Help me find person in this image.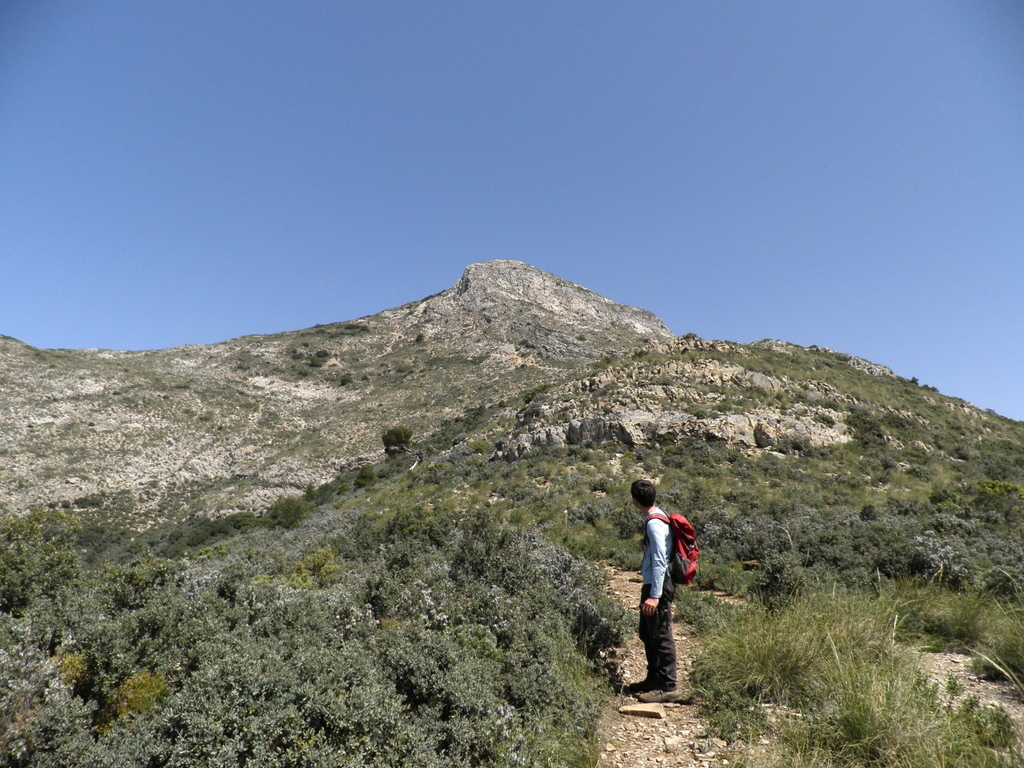
Found it: <region>614, 494, 686, 699</region>.
